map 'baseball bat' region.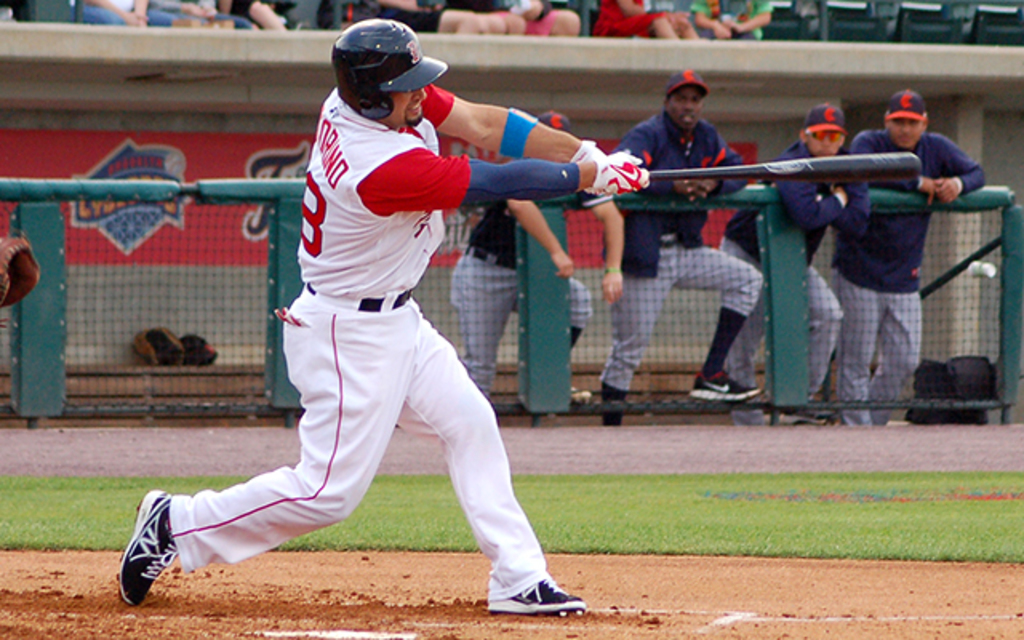
Mapped to l=635, t=149, r=917, b=181.
